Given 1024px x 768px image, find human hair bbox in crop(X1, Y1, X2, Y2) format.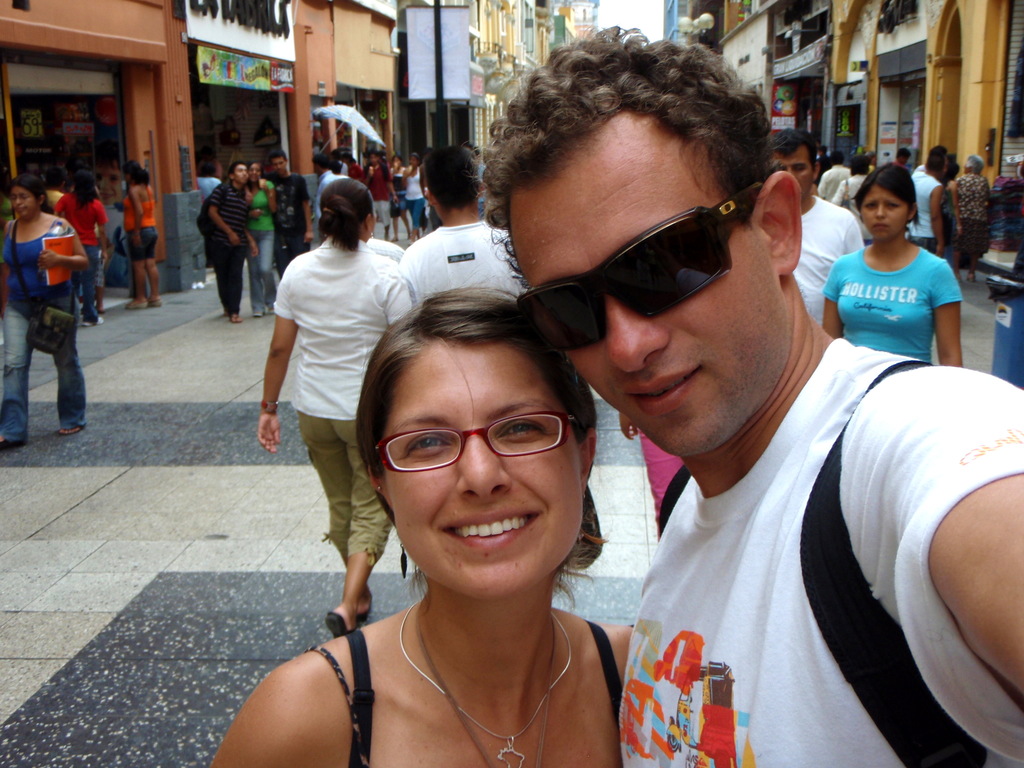
crop(426, 144, 483, 211).
